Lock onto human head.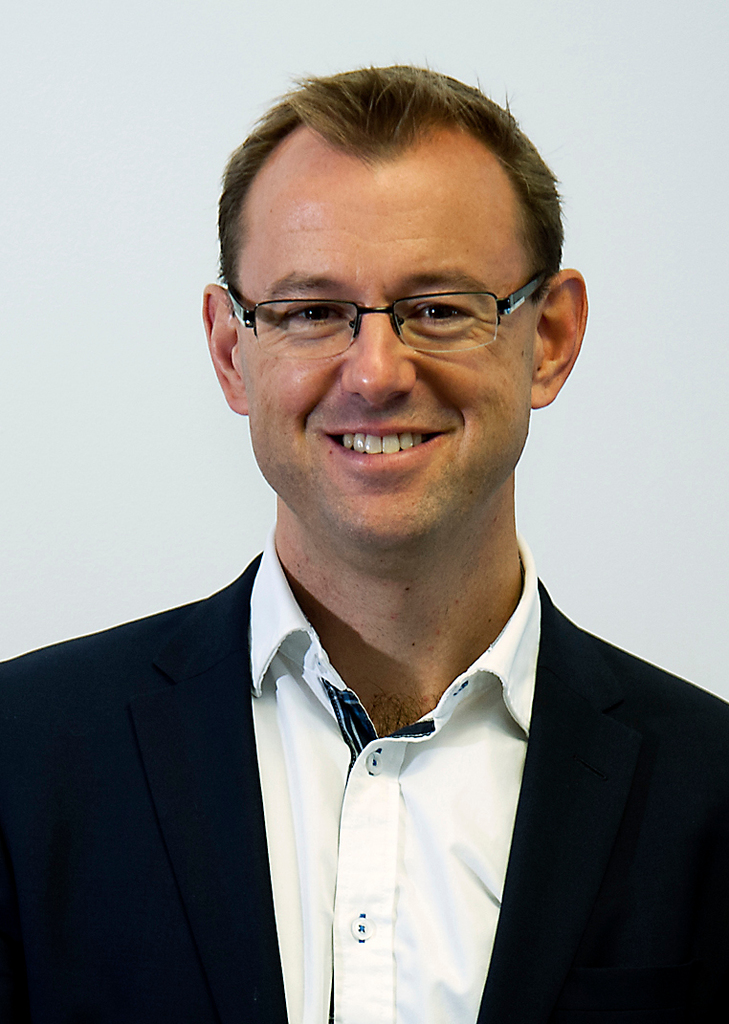
Locked: locate(205, 83, 569, 486).
